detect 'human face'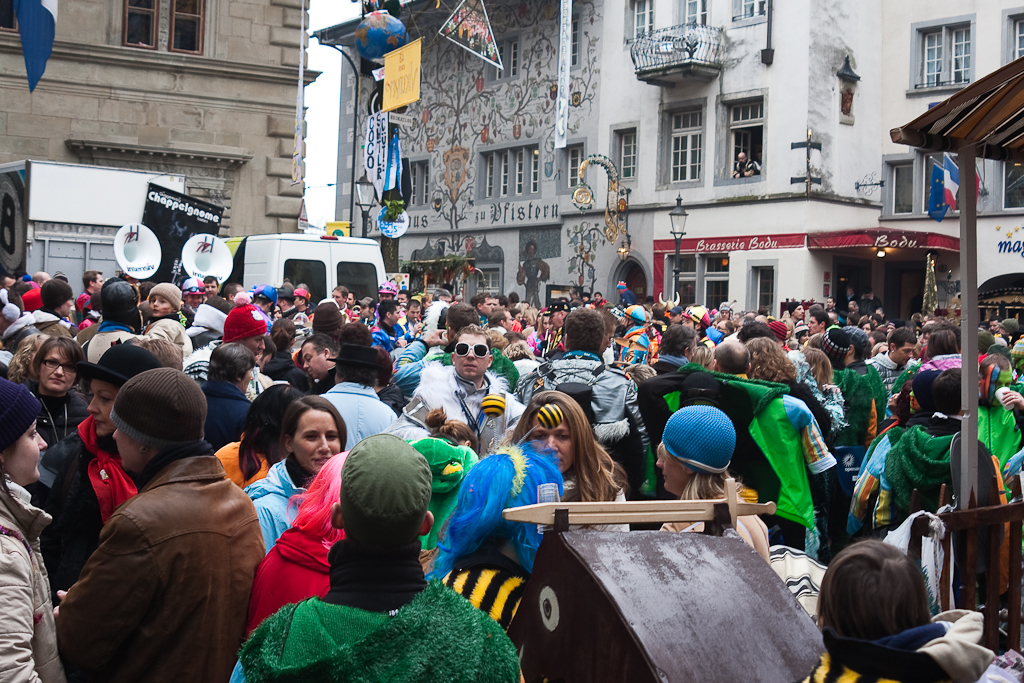
select_region(407, 305, 422, 321)
